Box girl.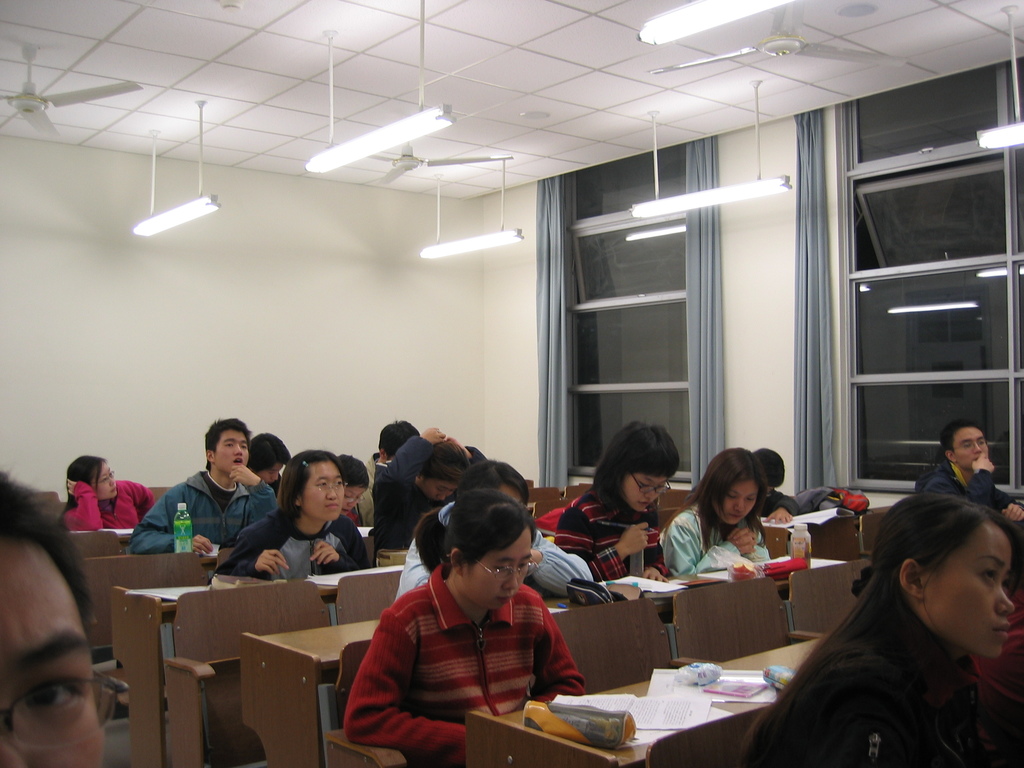
218,445,371,679.
